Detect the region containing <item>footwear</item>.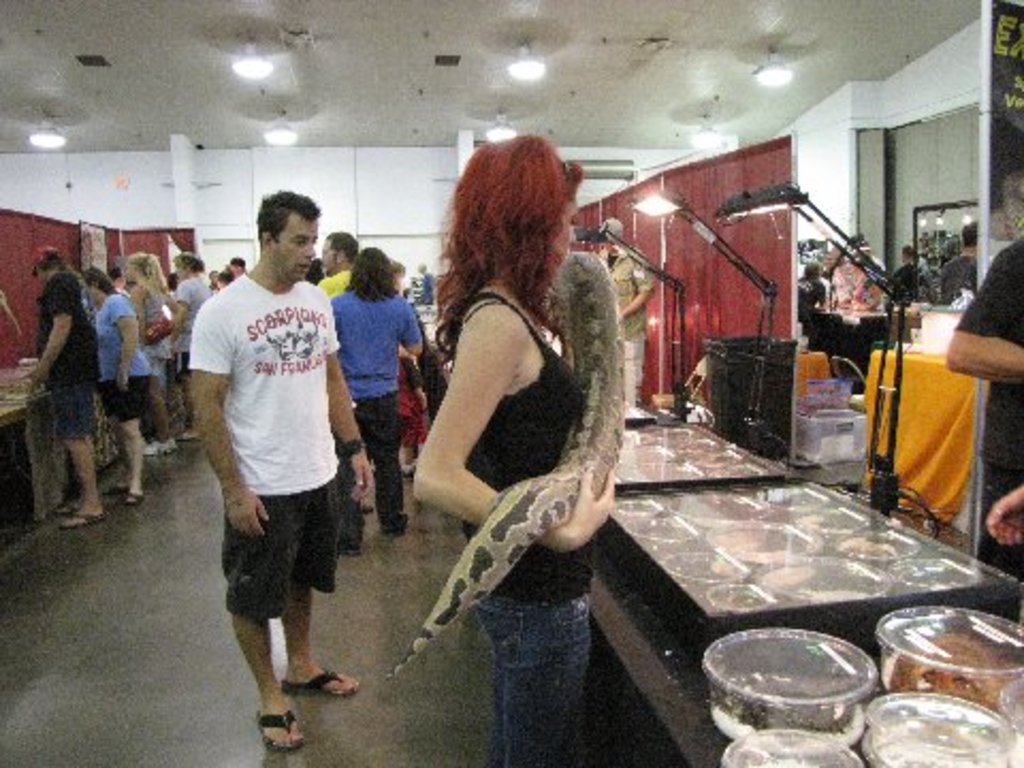
[x1=107, y1=476, x2=122, y2=499].
